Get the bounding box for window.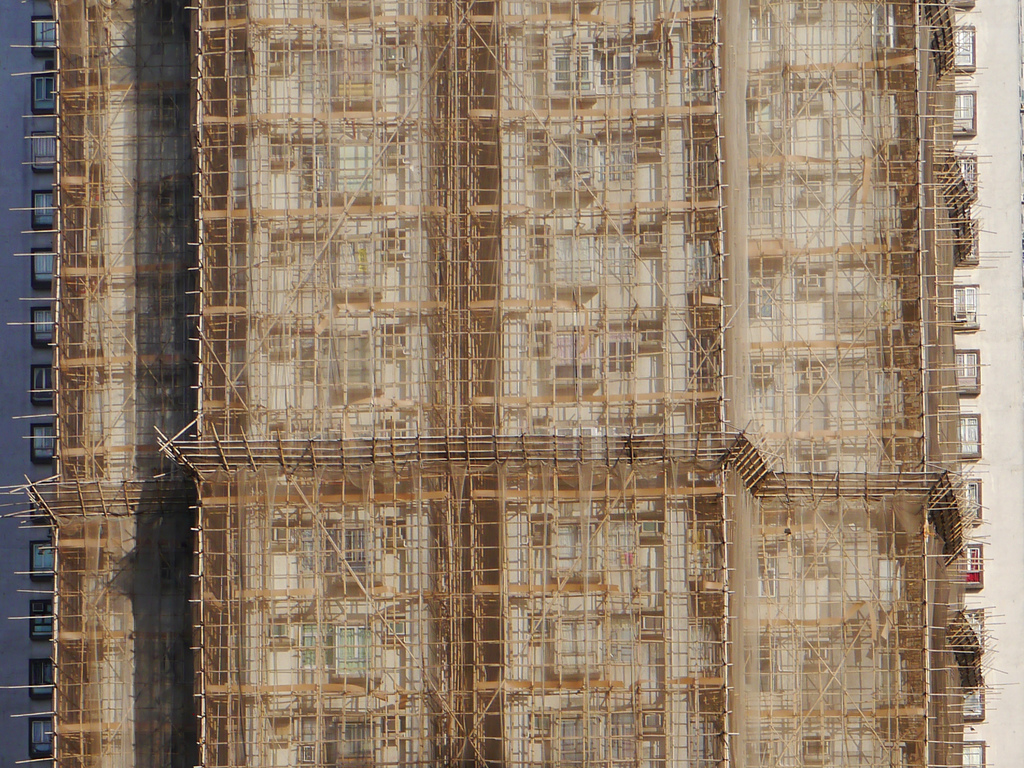
{"left": 963, "top": 476, "right": 984, "bottom": 525}.
